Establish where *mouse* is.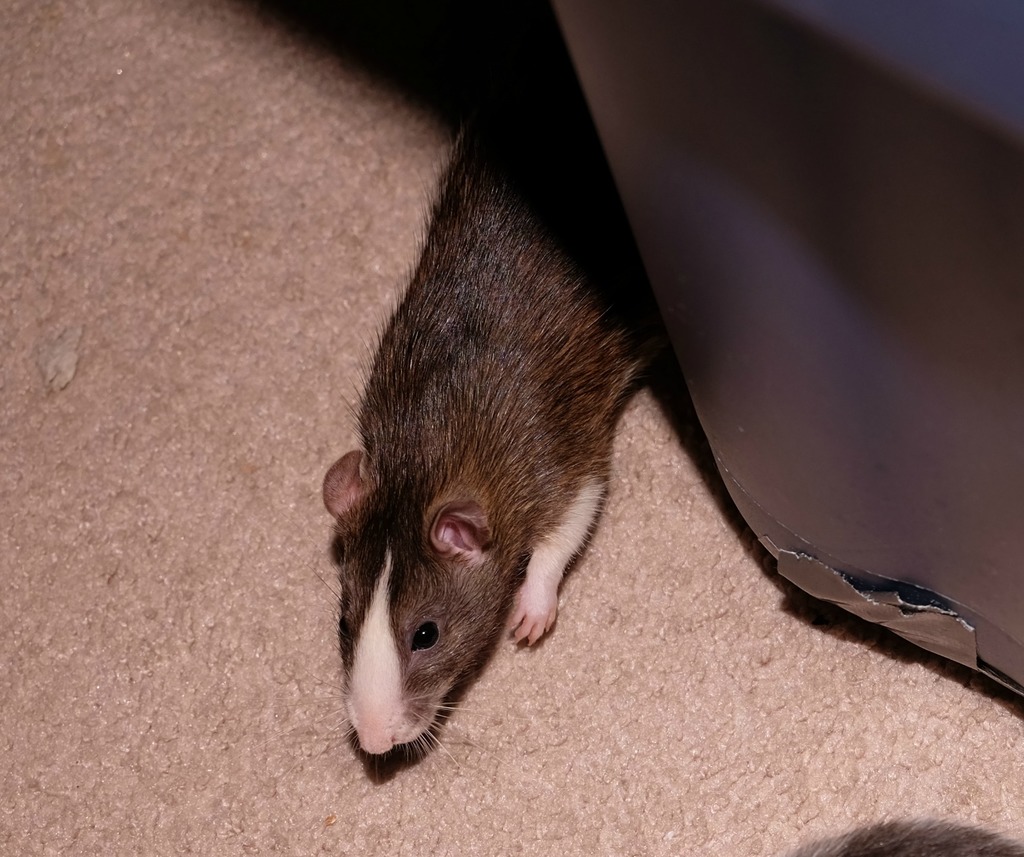
Established at 325 130 644 756.
